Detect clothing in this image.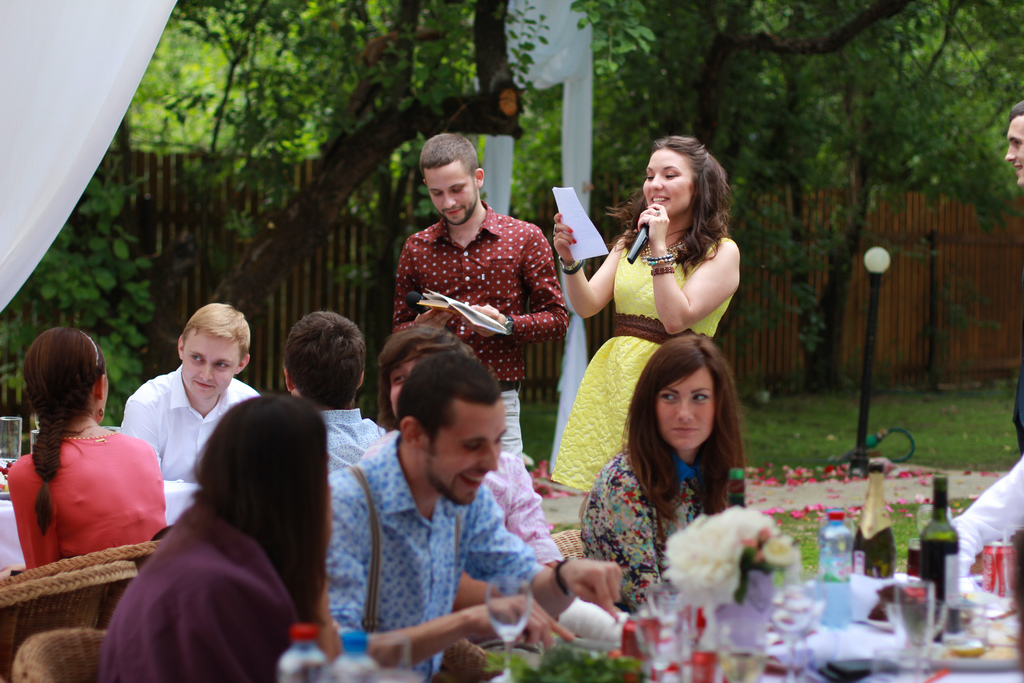
Detection: 576 448 716 606.
